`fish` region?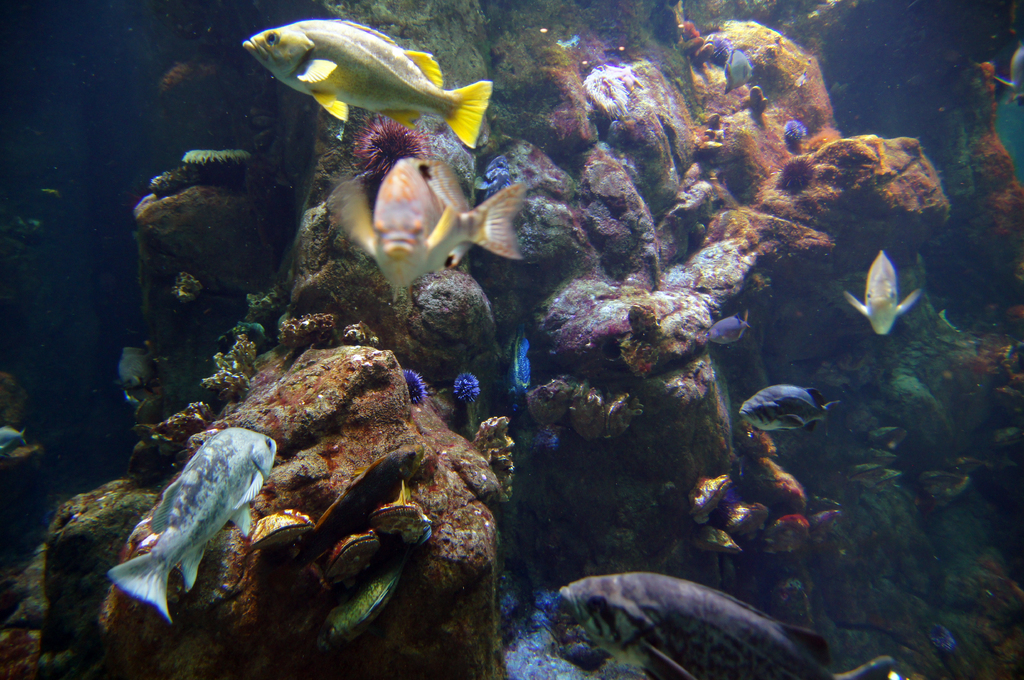
select_region(721, 503, 769, 555)
